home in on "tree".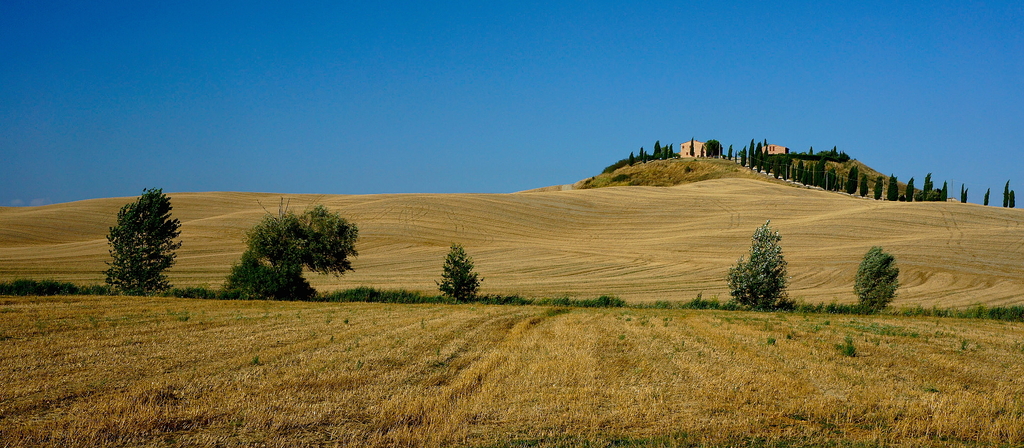
Homed in at region(652, 140, 661, 161).
